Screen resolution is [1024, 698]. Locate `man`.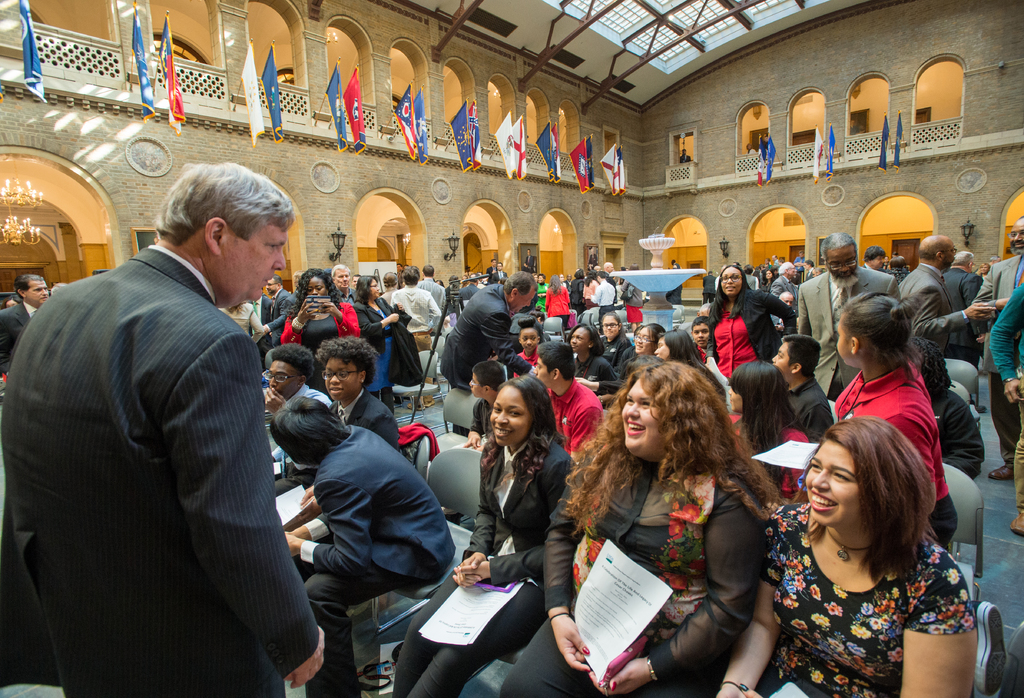
767/260/801/310.
